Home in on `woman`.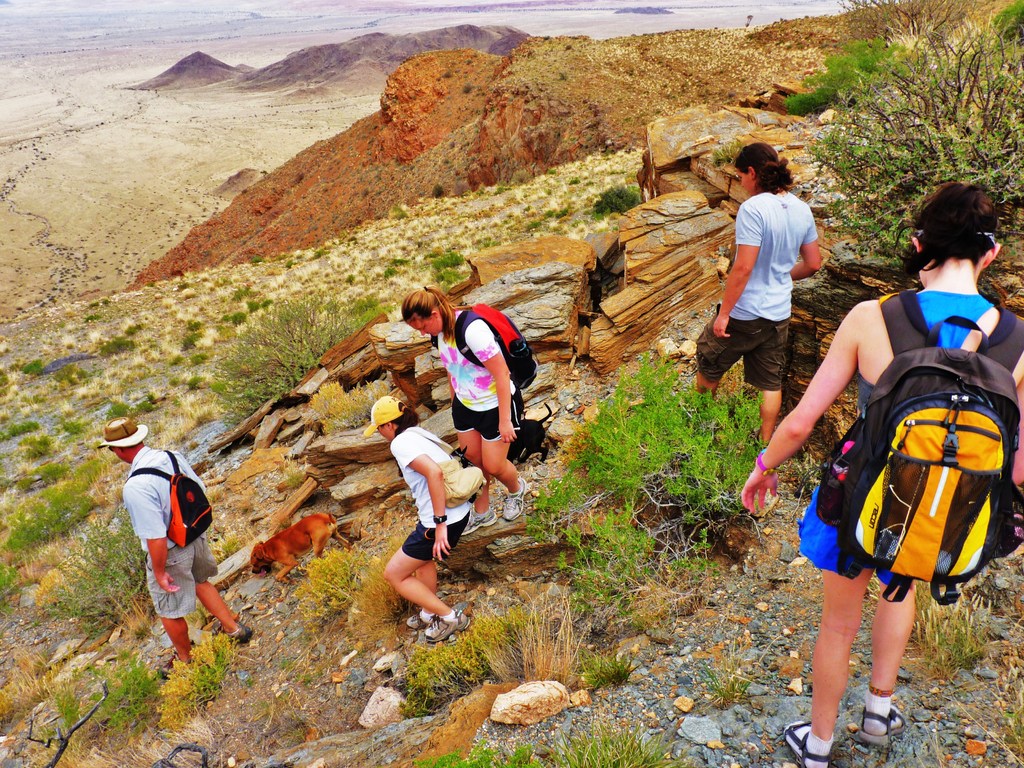
Homed in at region(390, 283, 531, 524).
